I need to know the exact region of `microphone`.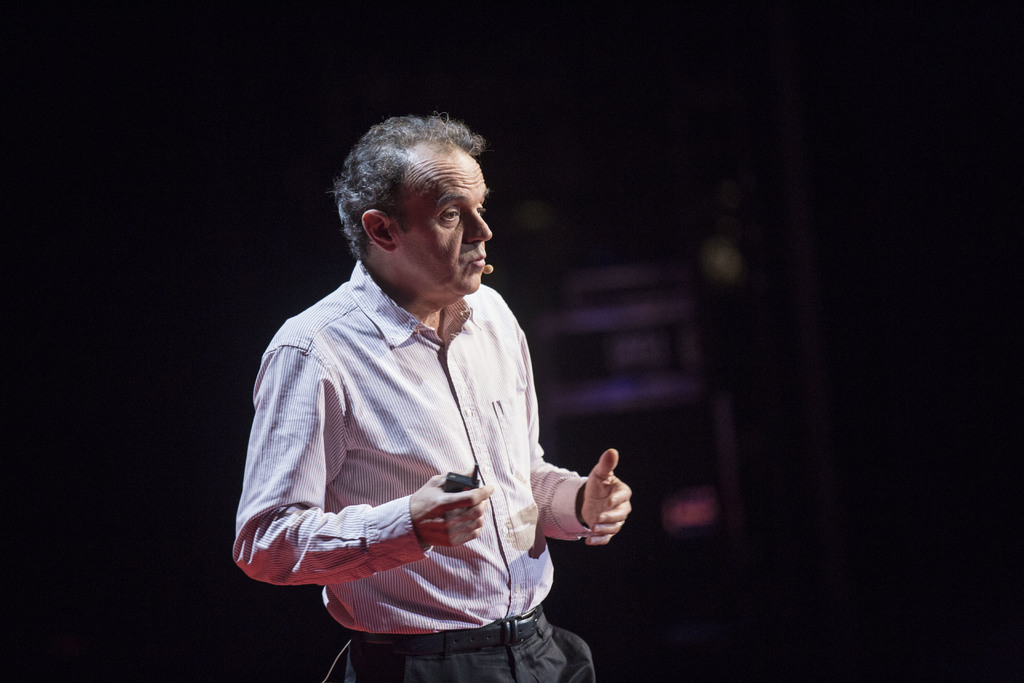
Region: [left=482, top=260, right=496, bottom=271].
